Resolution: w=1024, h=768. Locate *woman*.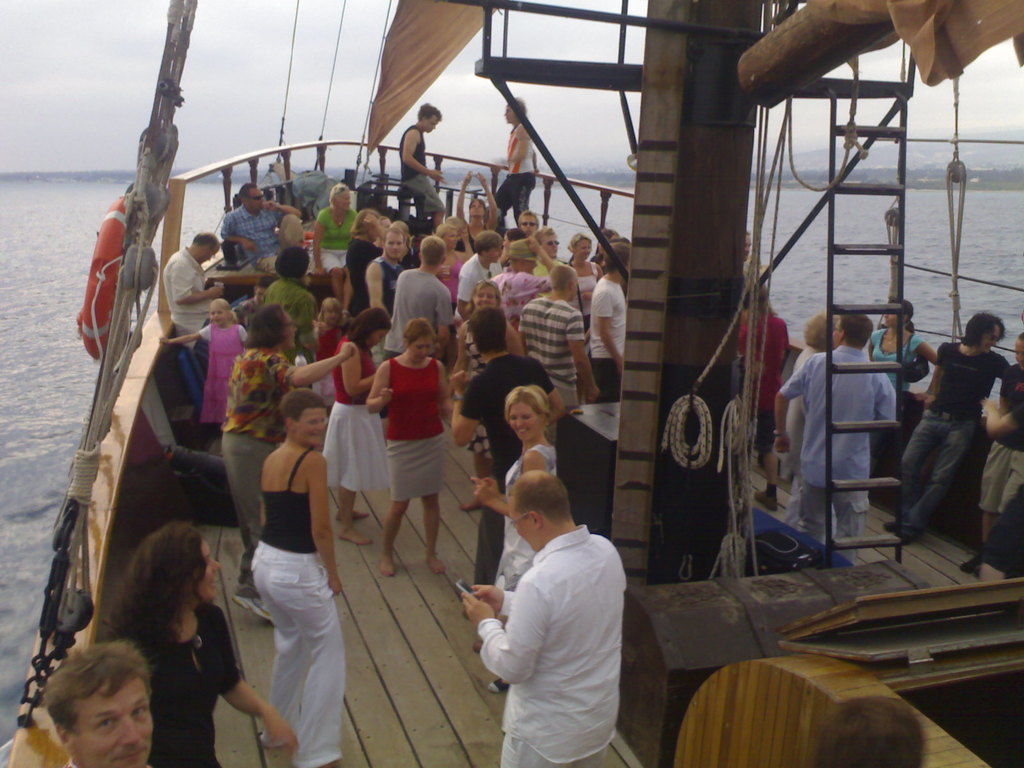
(432, 227, 468, 315).
